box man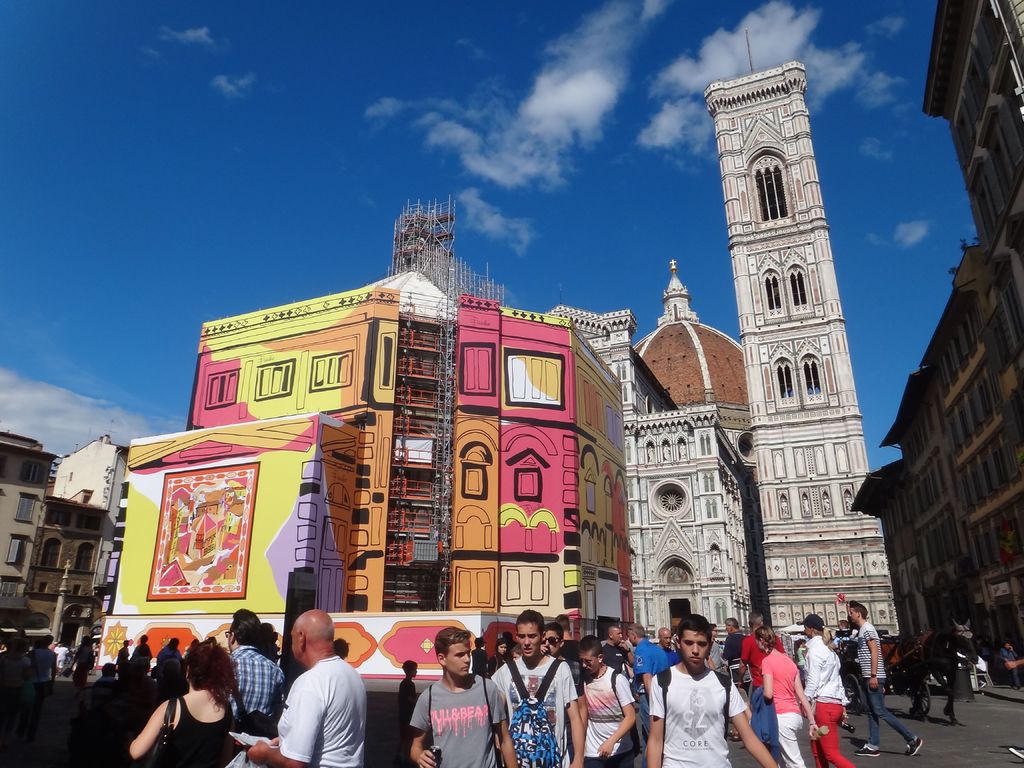
left=646, top=611, right=781, bottom=767
